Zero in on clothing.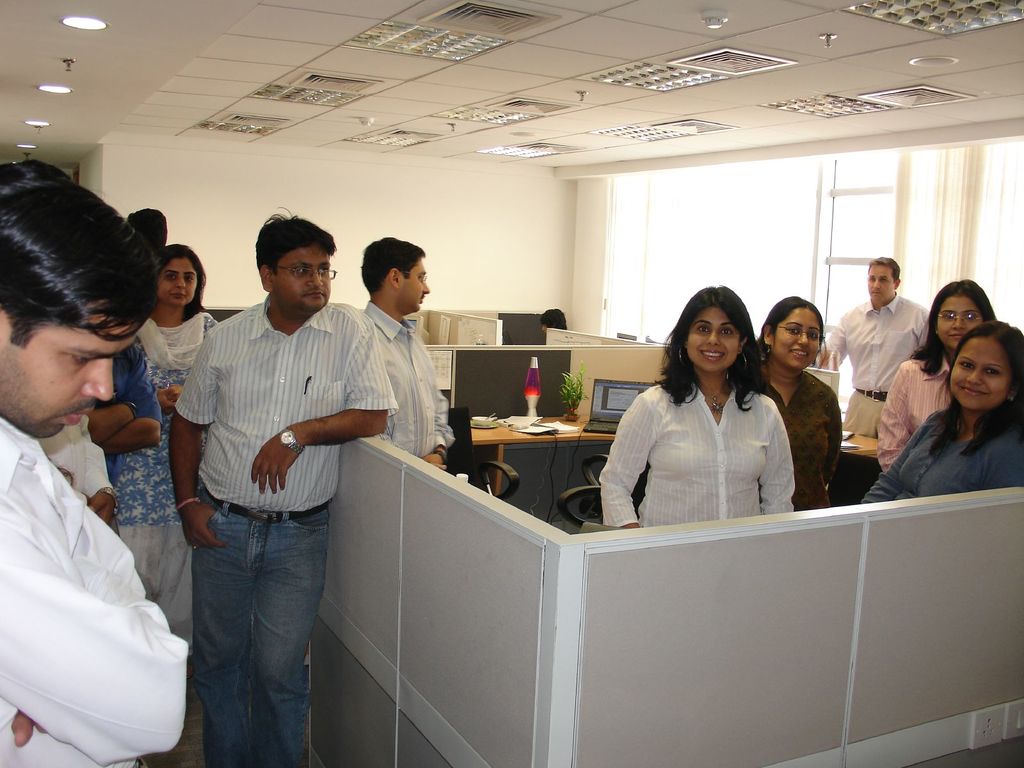
Zeroed in: [x1=855, y1=394, x2=1023, y2=510].
